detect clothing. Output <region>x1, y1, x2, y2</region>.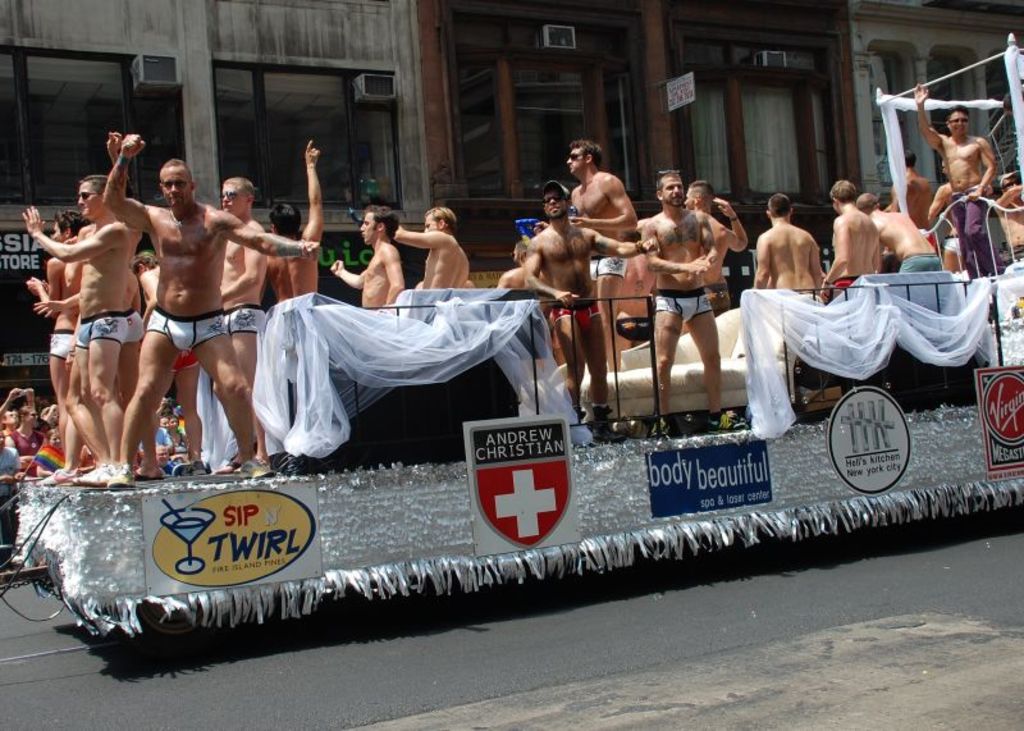
<region>943, 229, 966, 252</region>.
